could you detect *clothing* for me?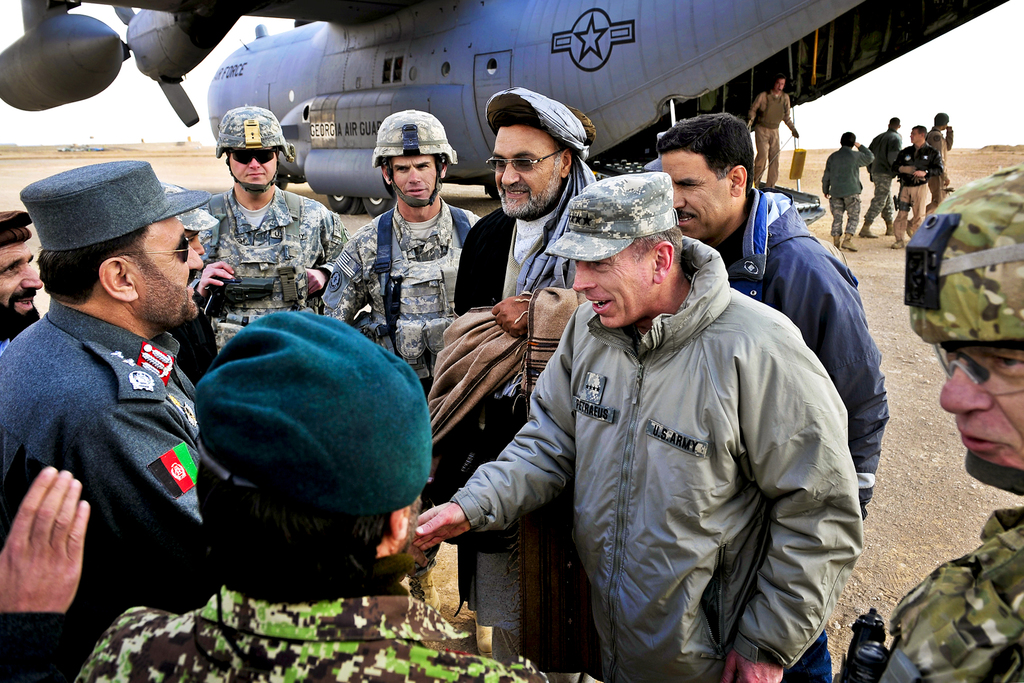
Detection result: <box>871,124,908,212</box>.
